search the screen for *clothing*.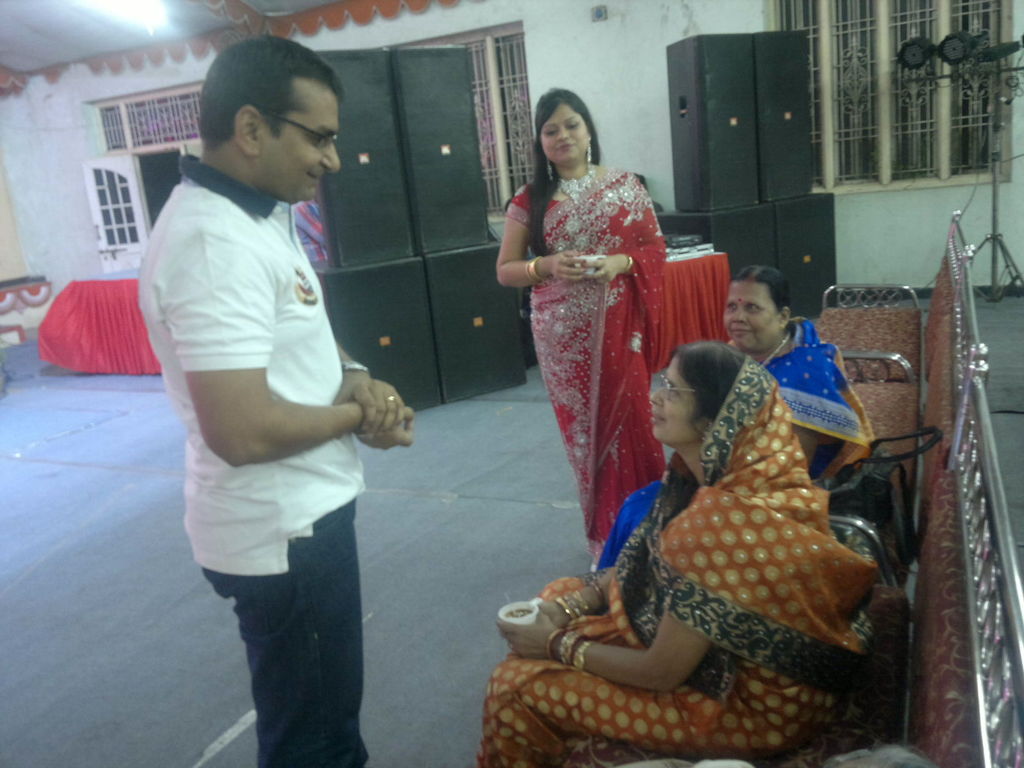
Found at 476, 353, 883, 767.
